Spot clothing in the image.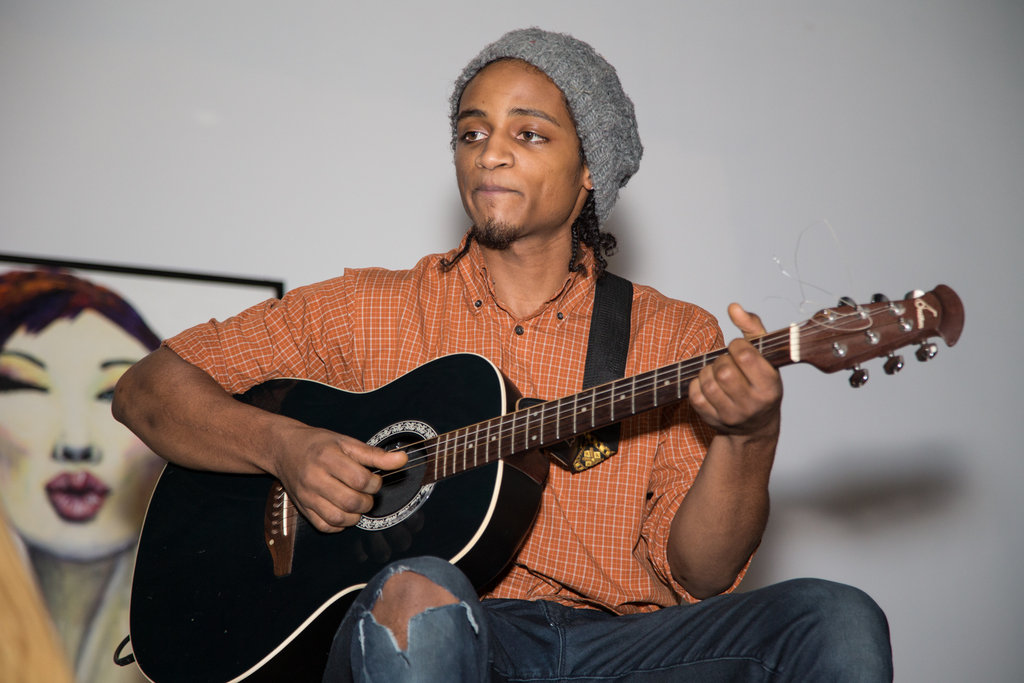
clothing found at <bbox>159, 229, 904, 679</bbox>.
